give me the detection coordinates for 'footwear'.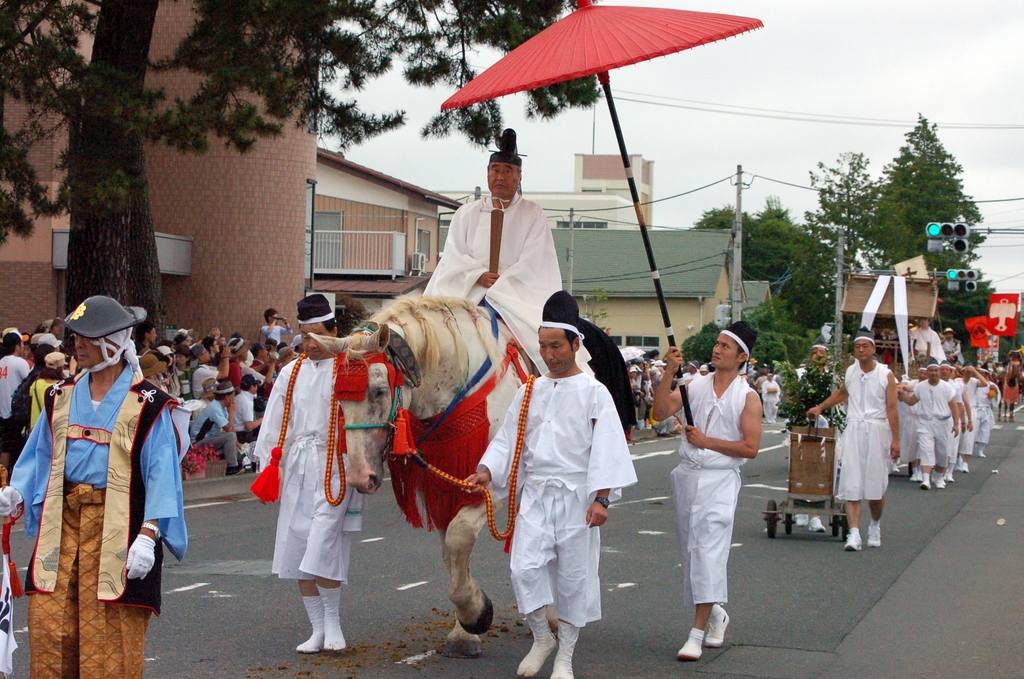
(911, 470, 922, 481).
